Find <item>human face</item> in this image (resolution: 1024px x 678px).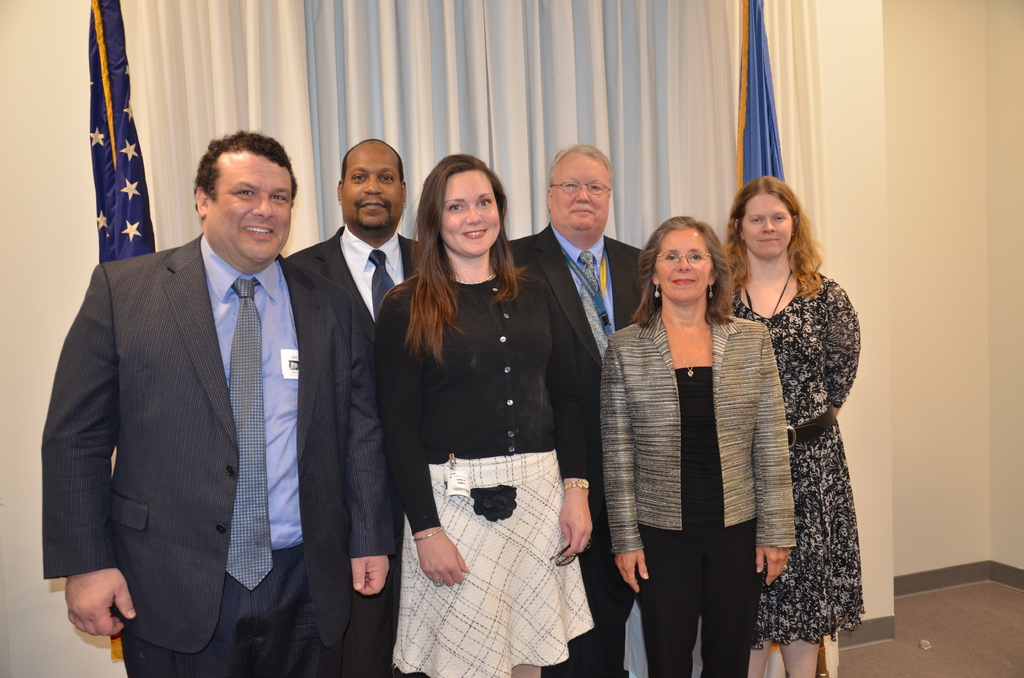
<region>441, 171, 499, 257</region>.
